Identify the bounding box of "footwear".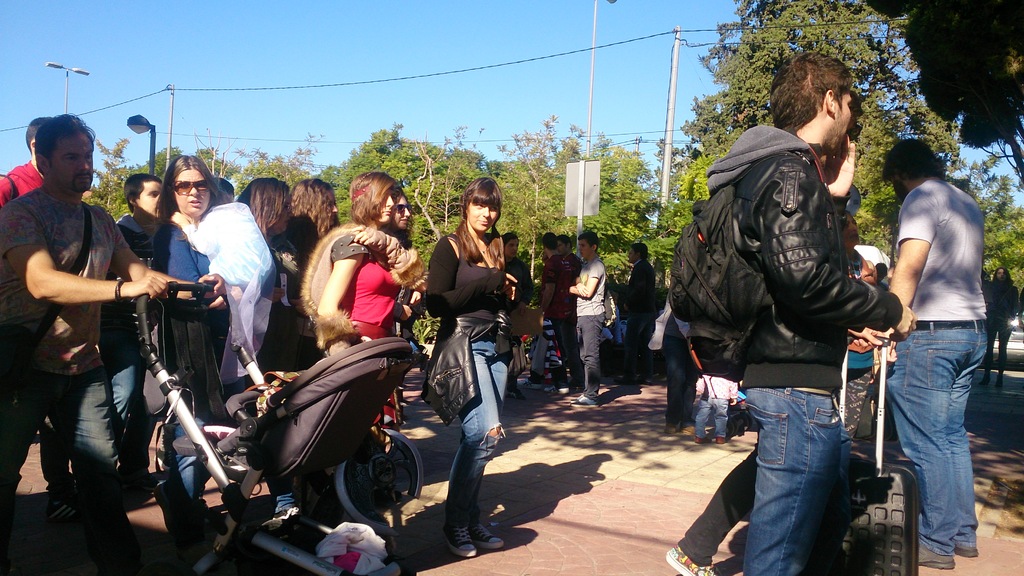
<region>942, 541, 978, 559</region>.
